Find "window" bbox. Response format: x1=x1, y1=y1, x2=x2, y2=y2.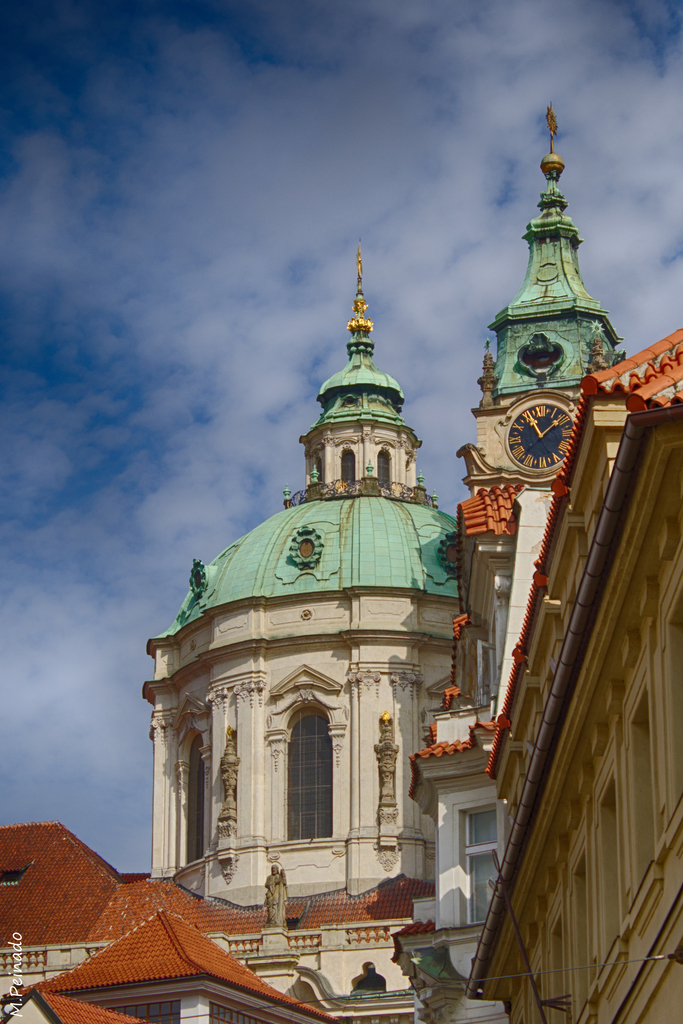
x1=617, y1=638, x2=659, y2=935.
